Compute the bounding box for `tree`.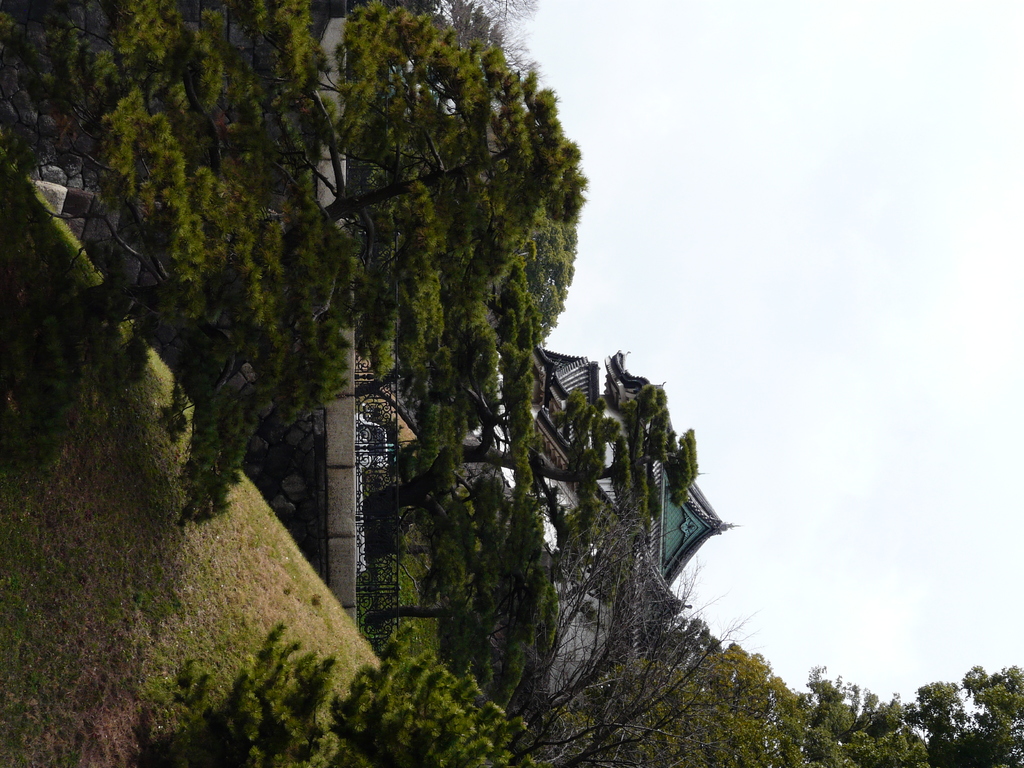
bbox=(521, 645, 1023, 767).
